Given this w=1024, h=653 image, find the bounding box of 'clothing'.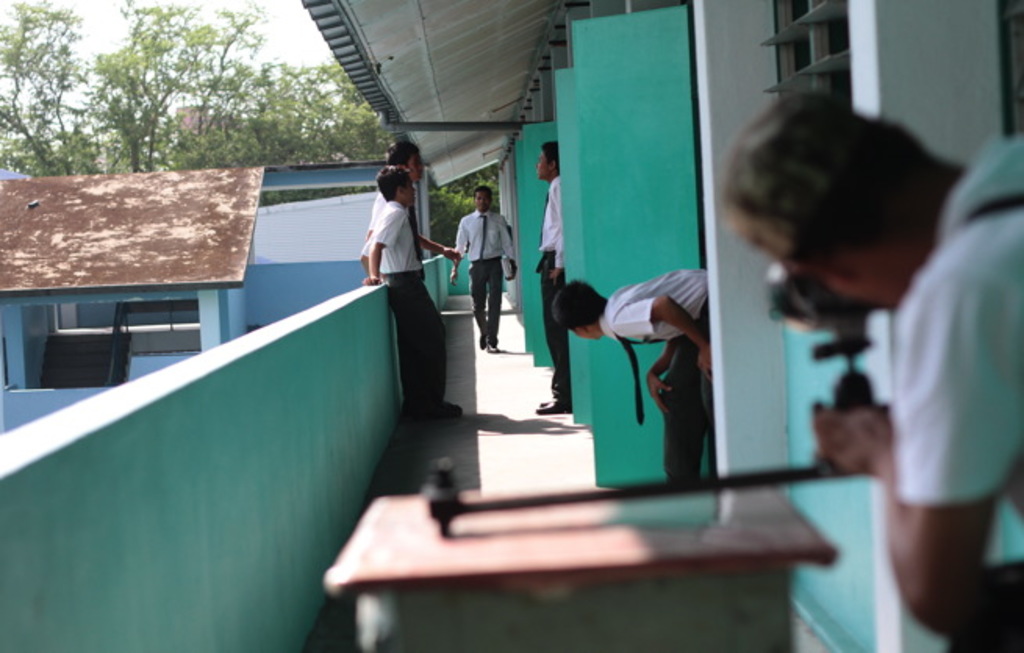
[591,266,713,481].
